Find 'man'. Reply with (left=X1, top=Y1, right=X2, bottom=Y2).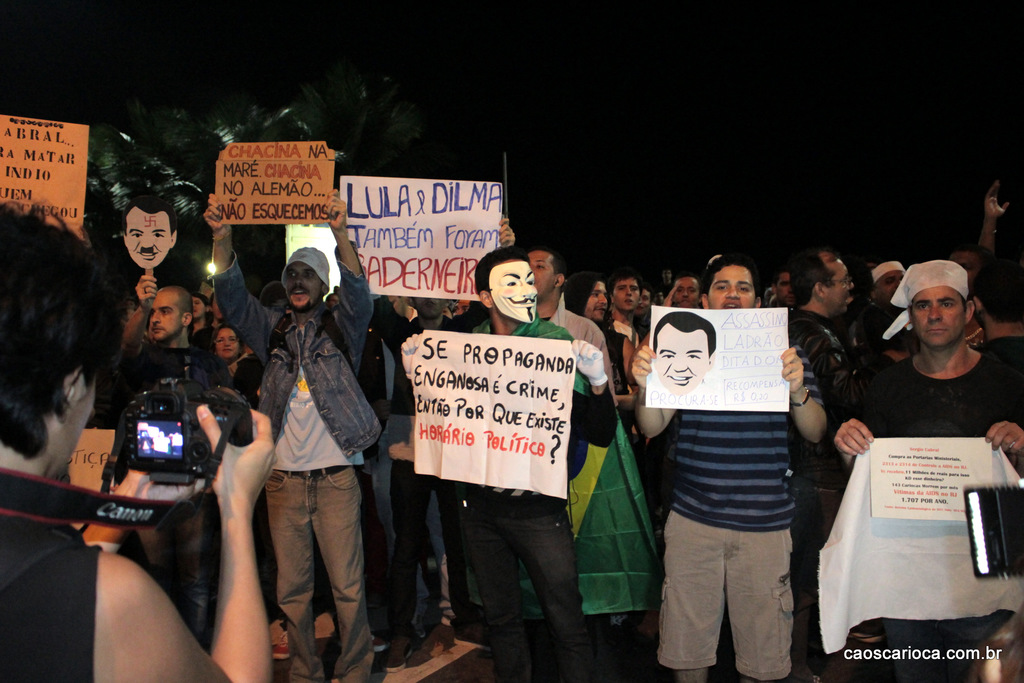
(left=869, top=256, right=906, bottom=316).
